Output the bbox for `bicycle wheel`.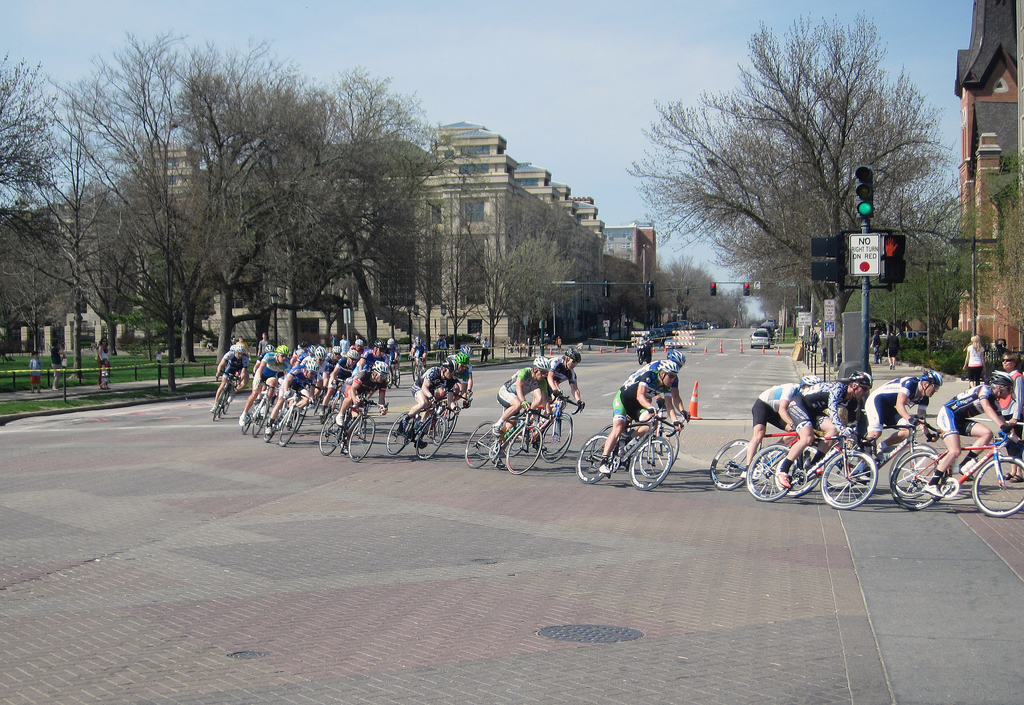
x1=252 y1=397 x2=269 y2=437.
